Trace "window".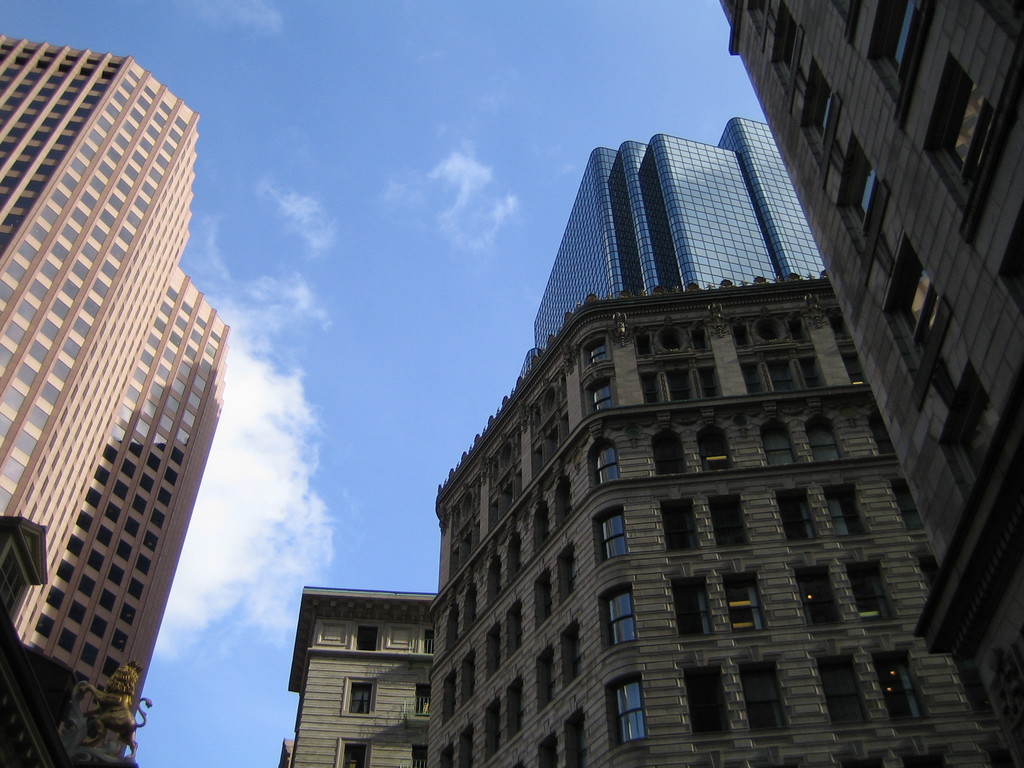
Traced to pyautogui.locateOnScreen(759, 426, 794, 463).
